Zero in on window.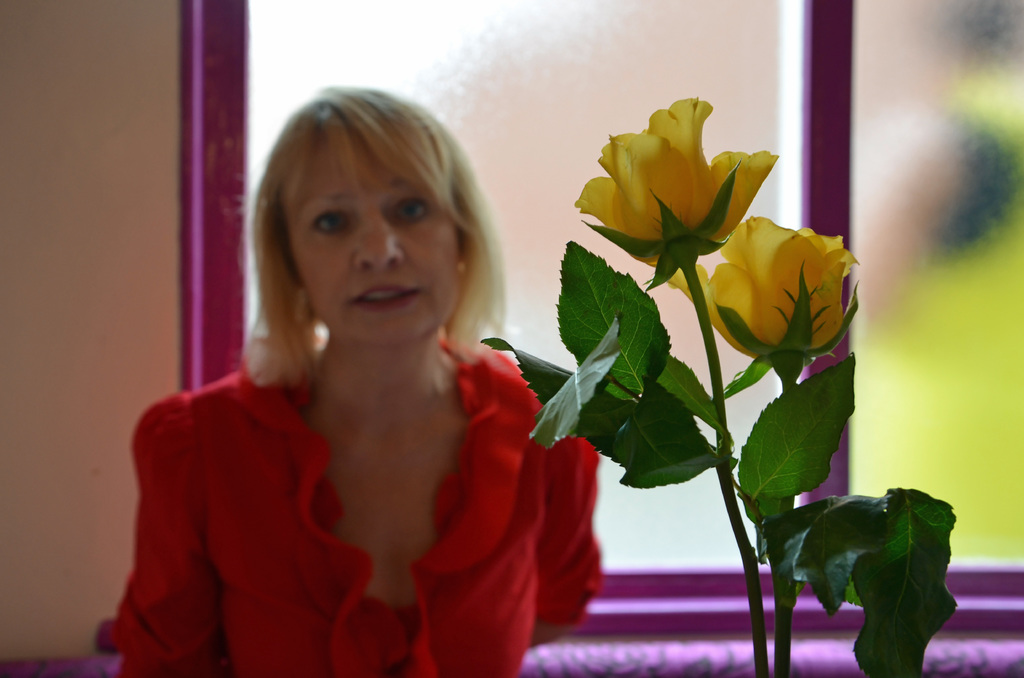
Zeroed in: left=179, top=0, right=1023, bottom=645.
